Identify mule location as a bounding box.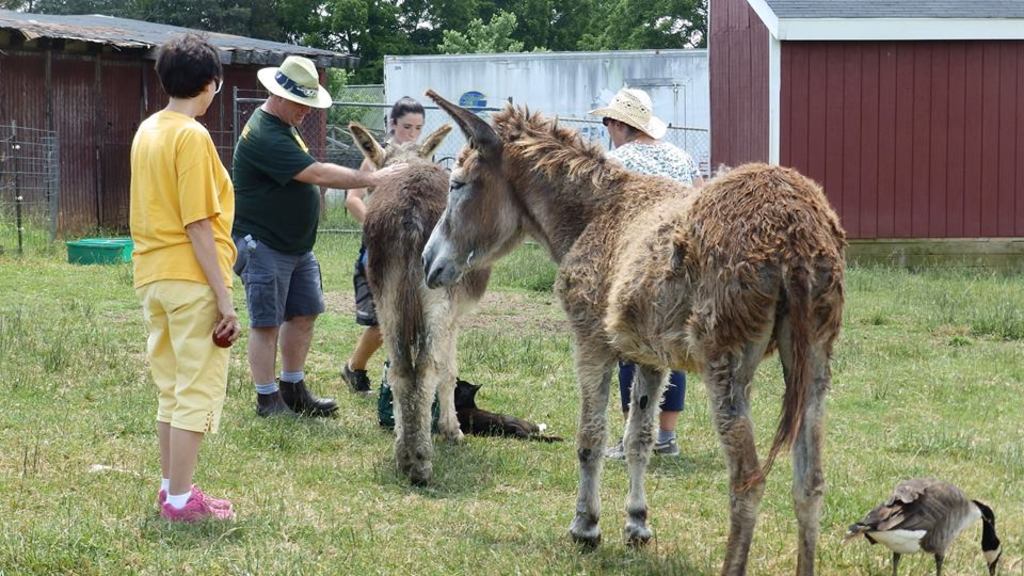
{"x1": 342, "y1": 117, "x2": 500, "y2": 480}.
